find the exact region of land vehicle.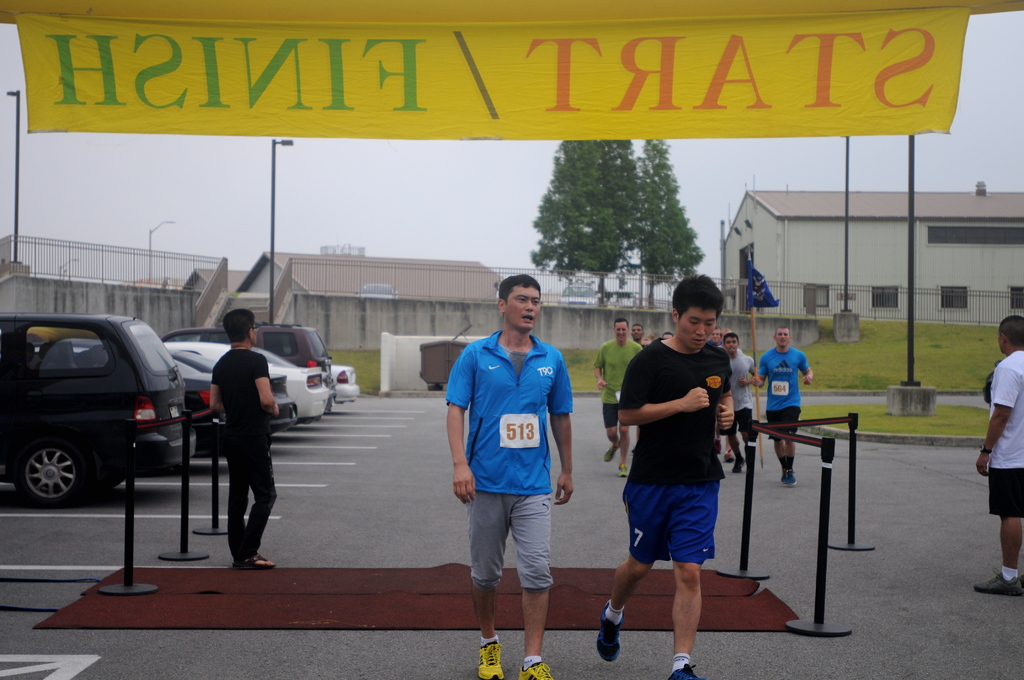
Exact region: detection(163, 318, 340, 401).
